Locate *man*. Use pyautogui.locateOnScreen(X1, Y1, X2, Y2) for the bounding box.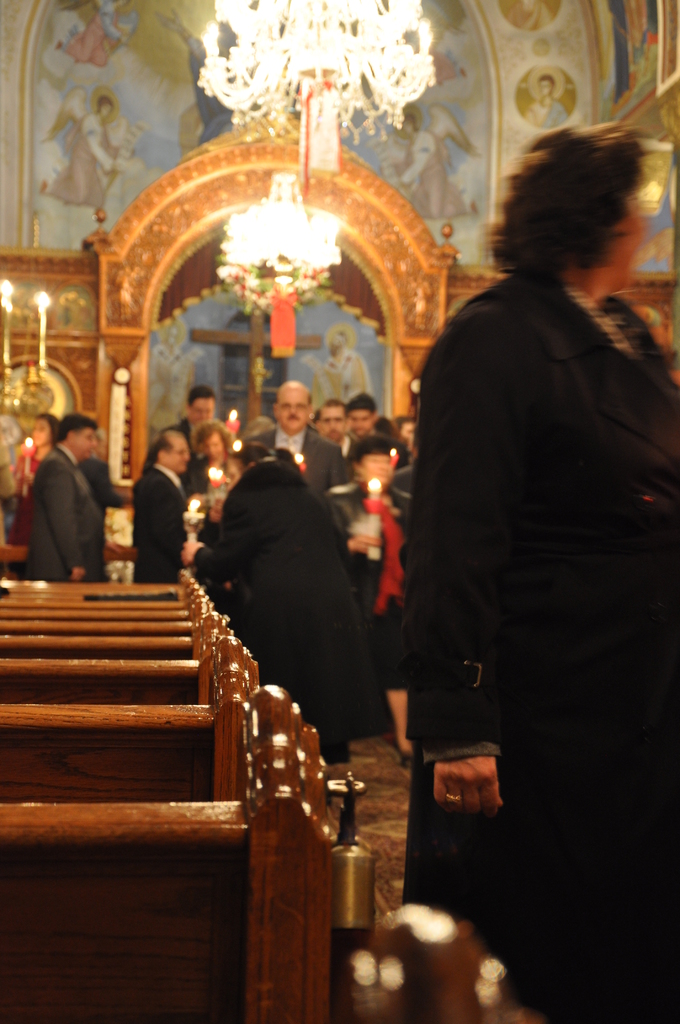
pyautogui.locateOnScreen(253, 379, 346, 493).
